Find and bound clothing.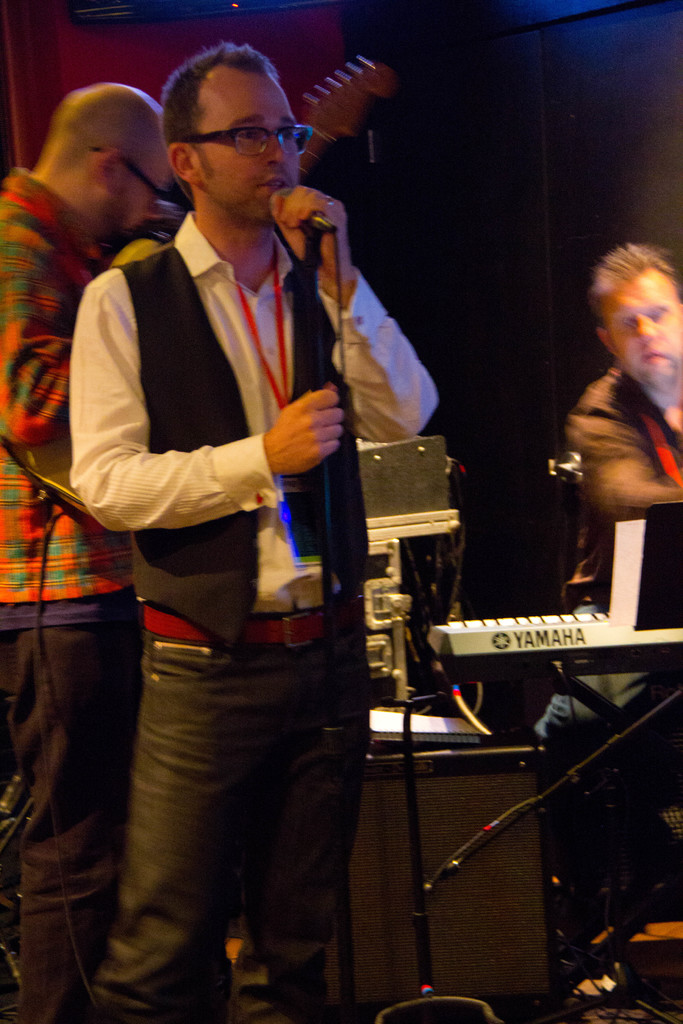
Bound: detection(541, 357, 682, 874).
